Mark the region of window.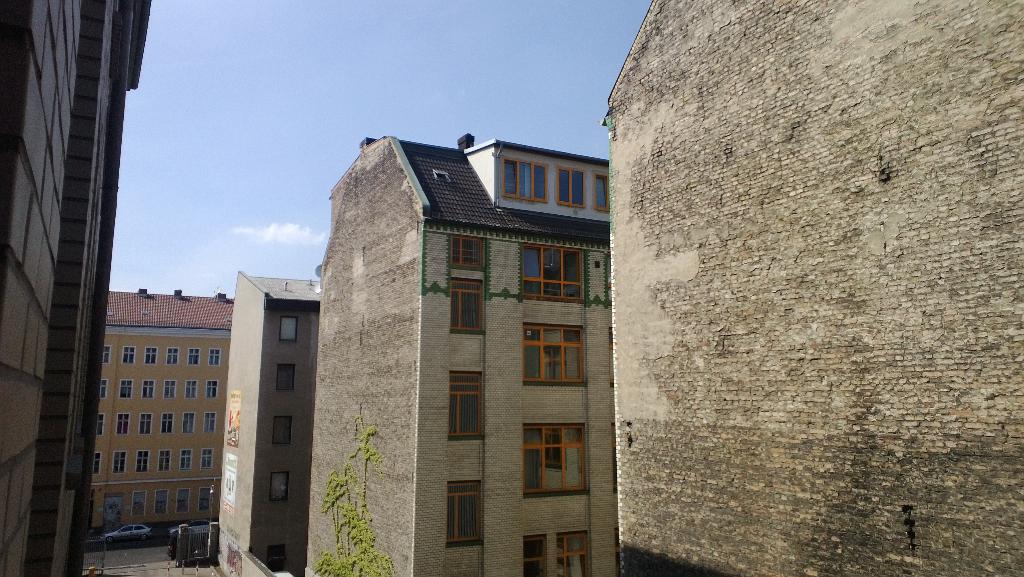
Region: x1=142, y1=382, x2=156, y2=400.
